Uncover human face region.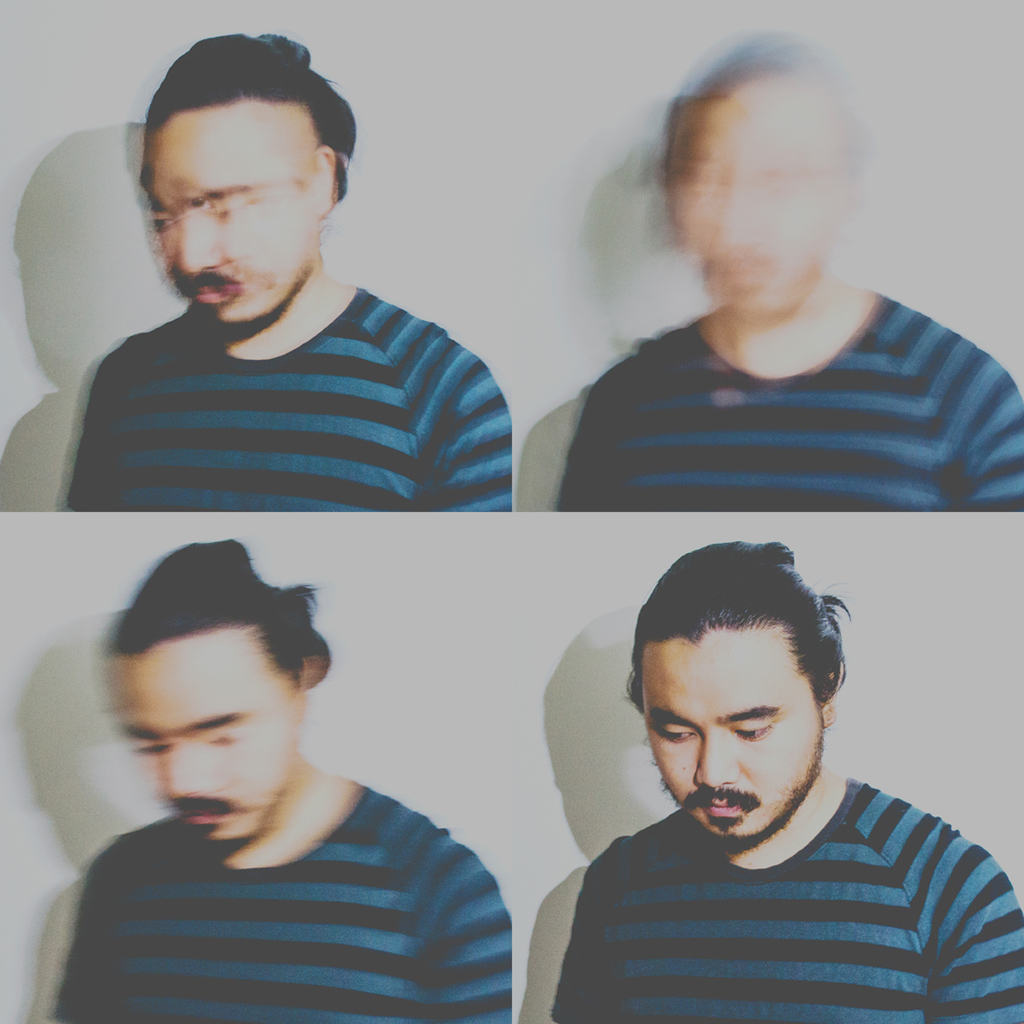
Uncovered: [672,97,835,323].
